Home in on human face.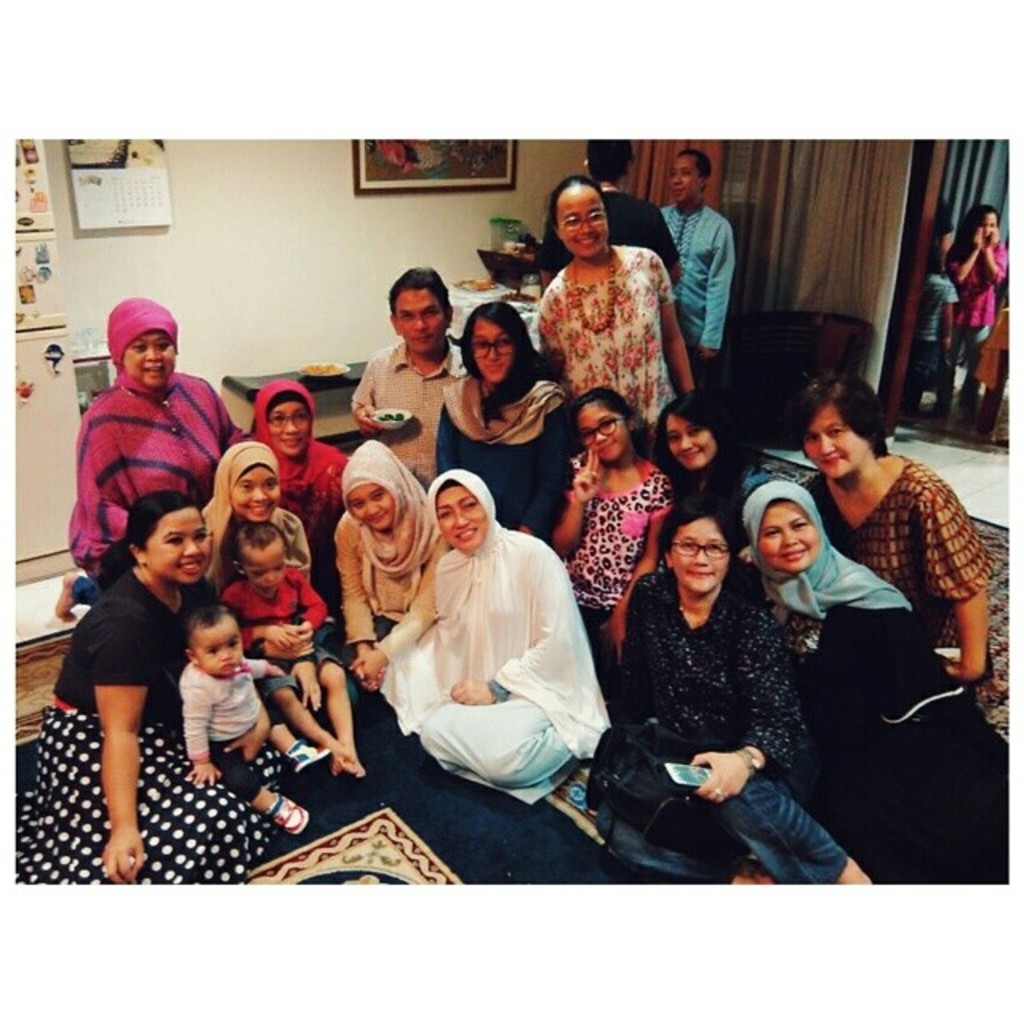
Homed in at crop(357, 480, 398, 526).
